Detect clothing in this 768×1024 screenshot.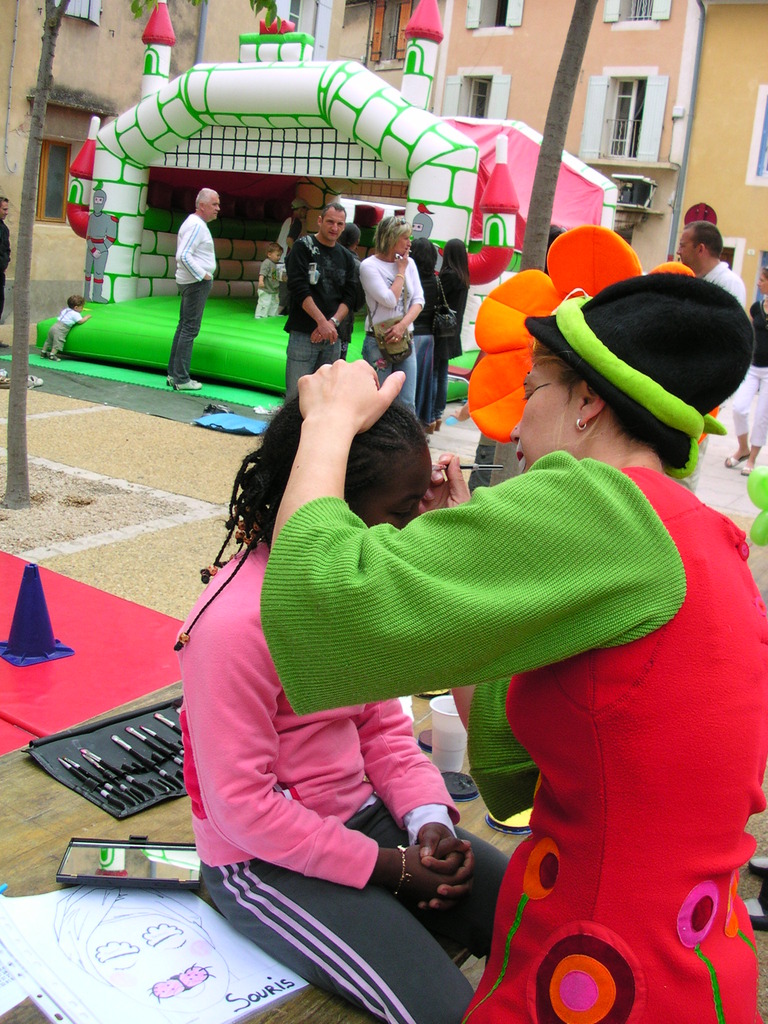
Detection: left=433, top=271, right=461, bottom=413.
